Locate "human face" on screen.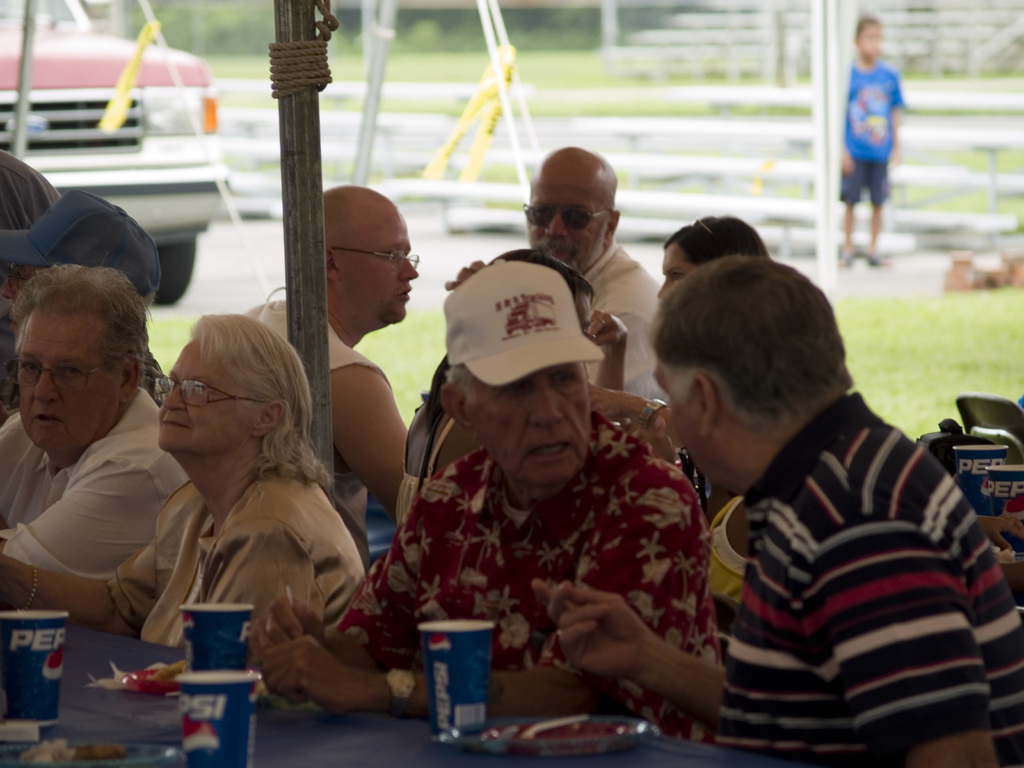
On screen at 163, 333, 254, 458.
